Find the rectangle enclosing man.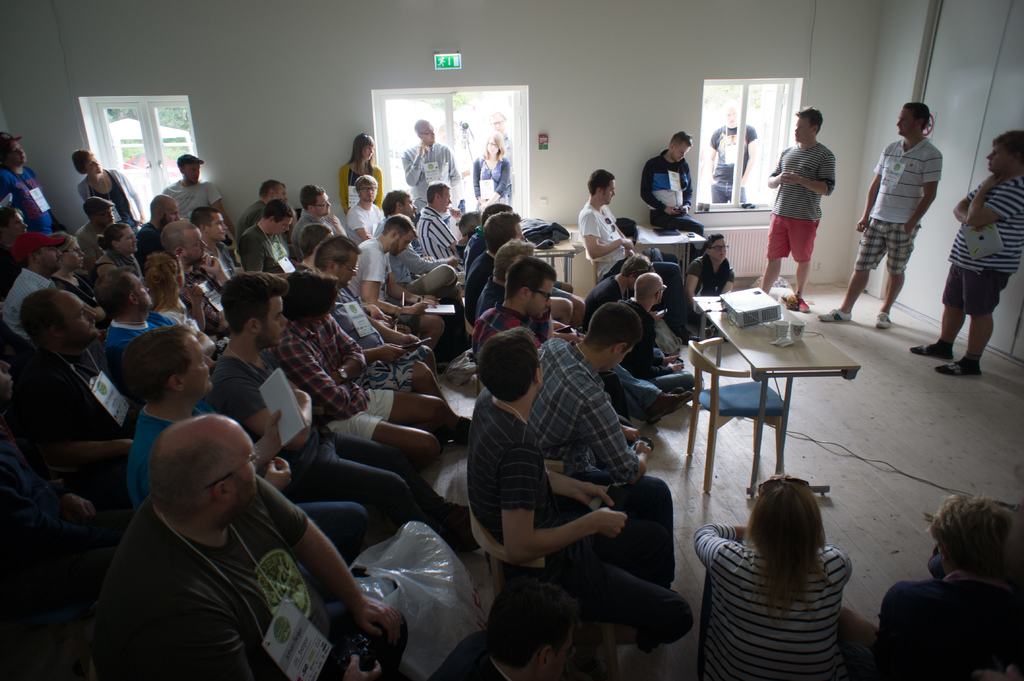
pyautogui.locateOnScreen(401, 118, 463, 227).
